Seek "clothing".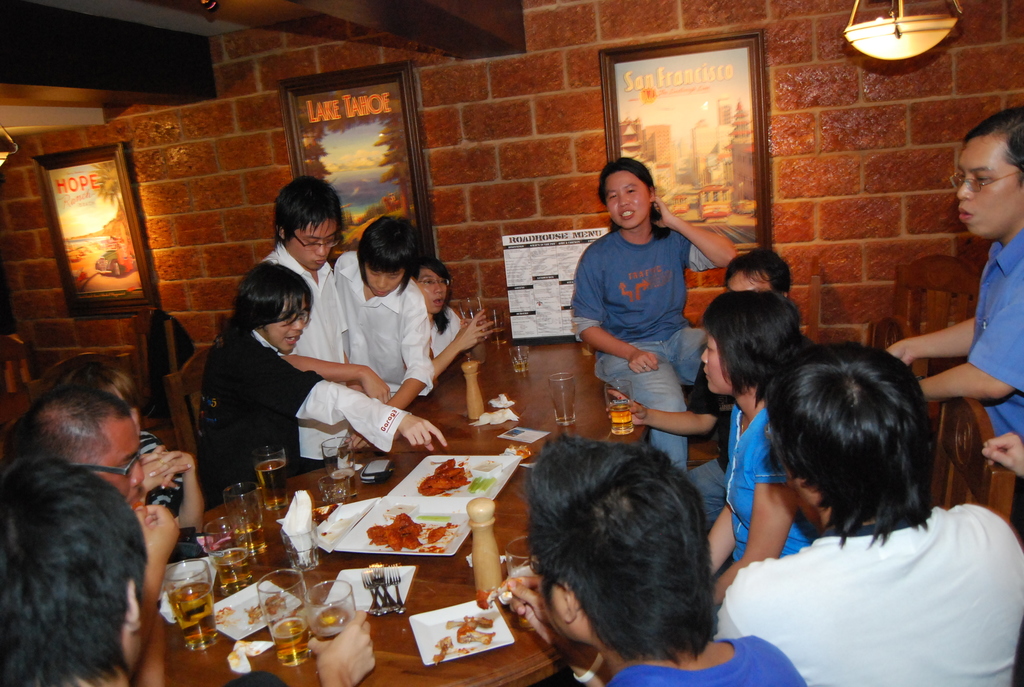
detection(719, 399, 822, 573).
